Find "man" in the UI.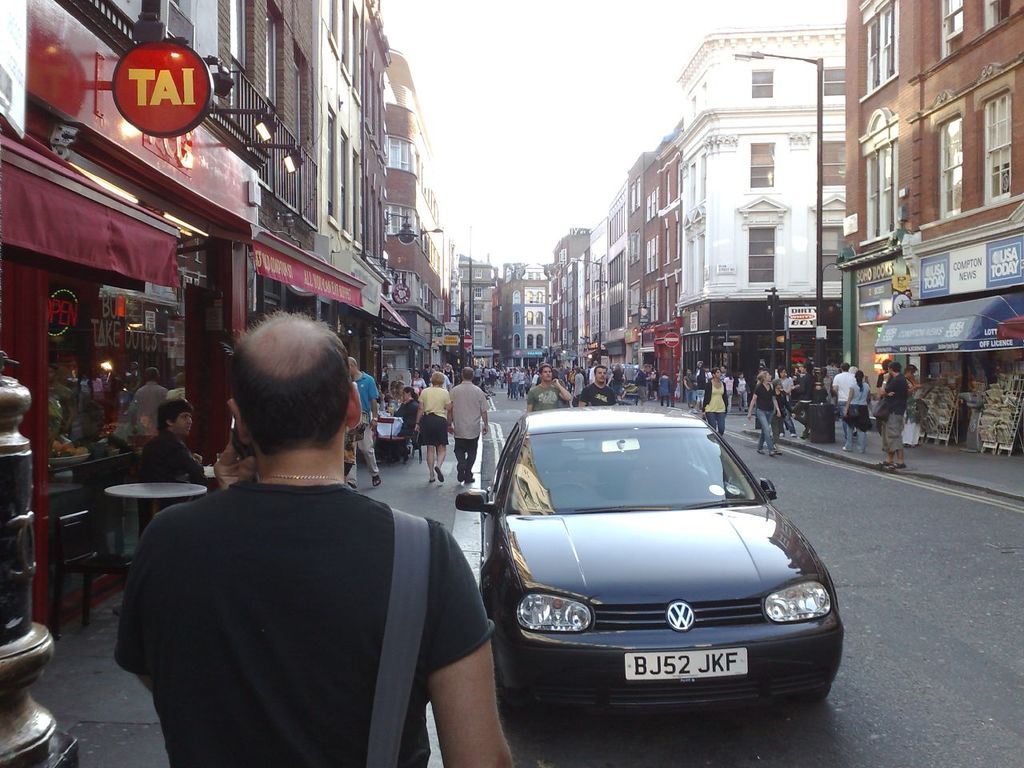
UI element at {"x1": 720, "y1": 366, "x2": 728, "y2": 382}.
